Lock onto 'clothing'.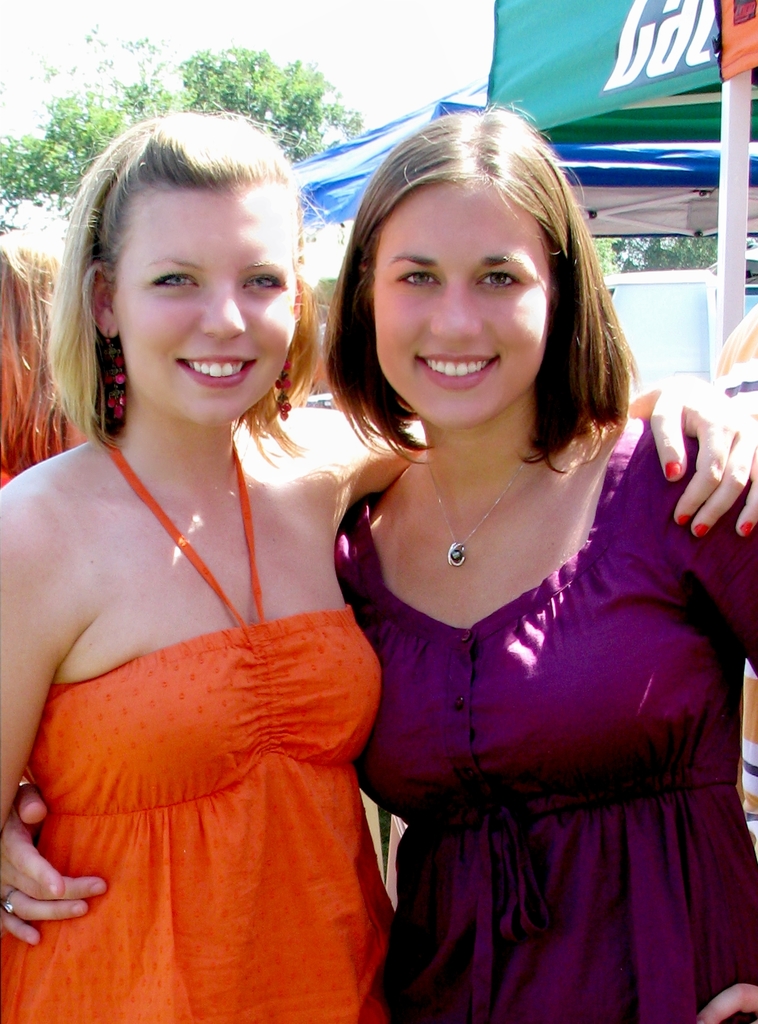
Locked: x1=323, y1=421, x2=757, y2=1023.
